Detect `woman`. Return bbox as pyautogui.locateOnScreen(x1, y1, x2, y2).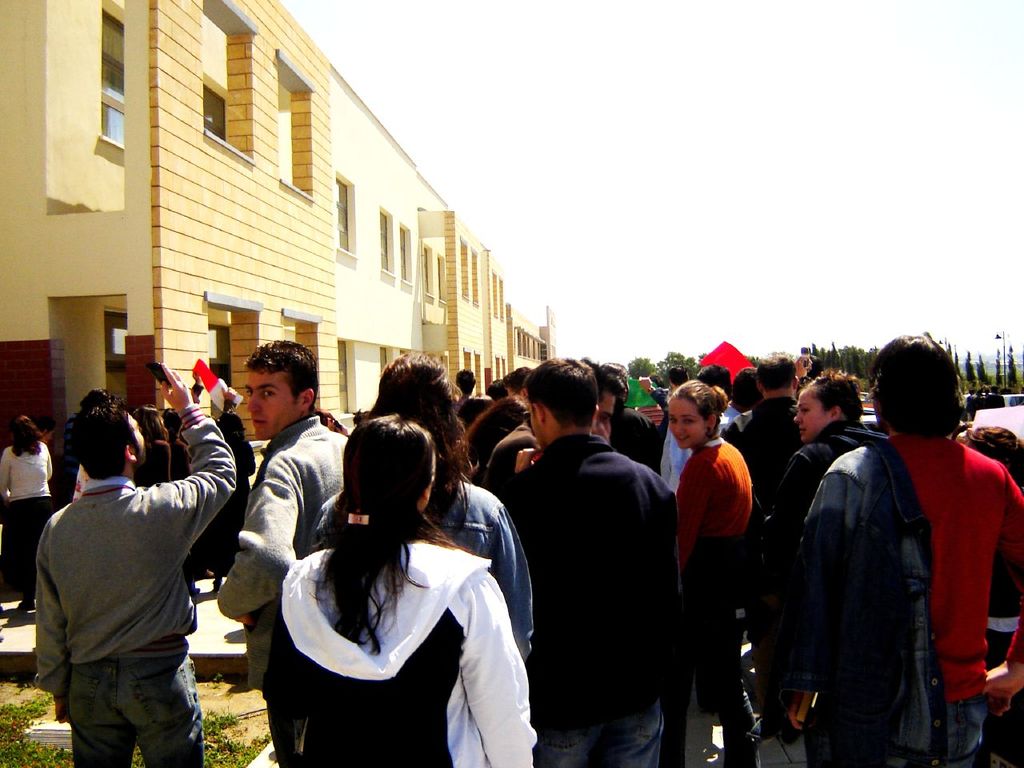
pyautogui.locateOnScreen(0, 413, 54, 610).
